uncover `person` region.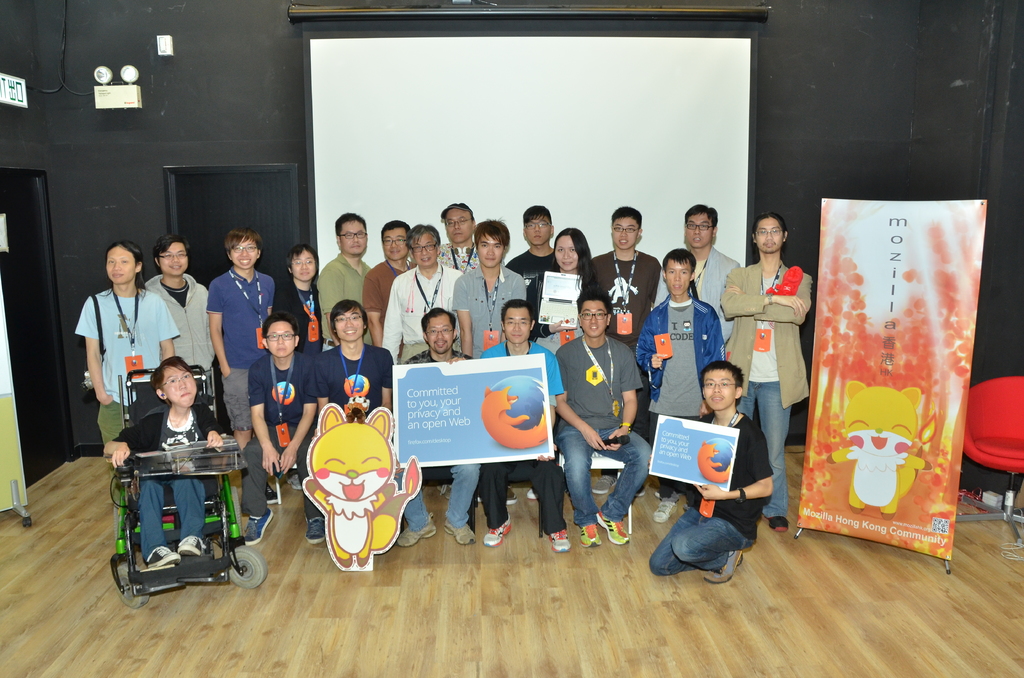
Uncovered: 94,364,232,579.
